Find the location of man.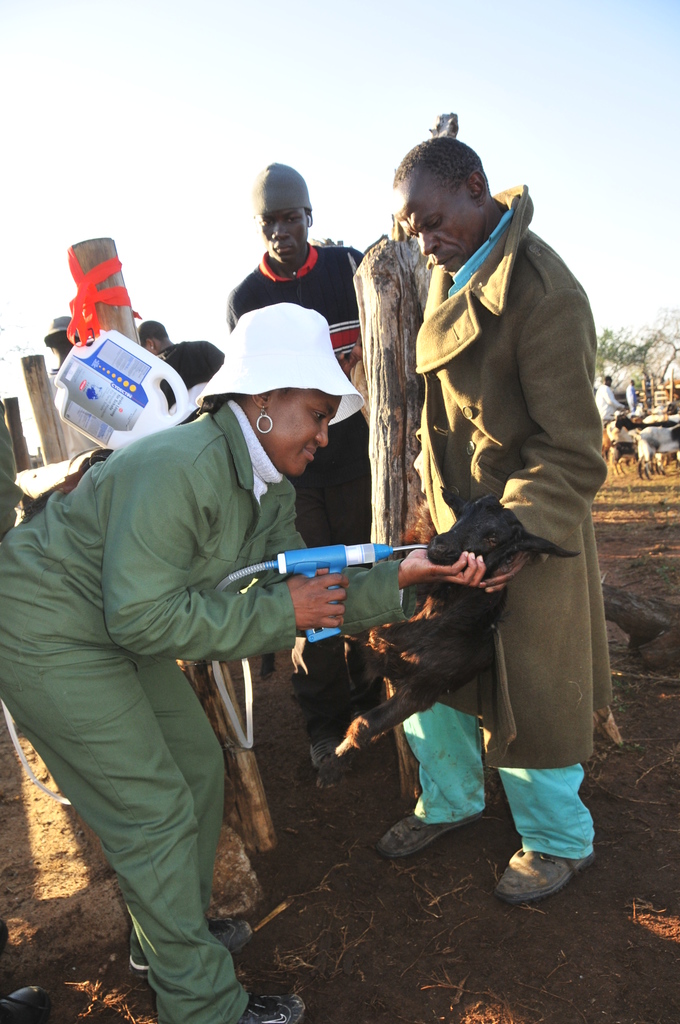
Location: [140, 323, 229, 401].
